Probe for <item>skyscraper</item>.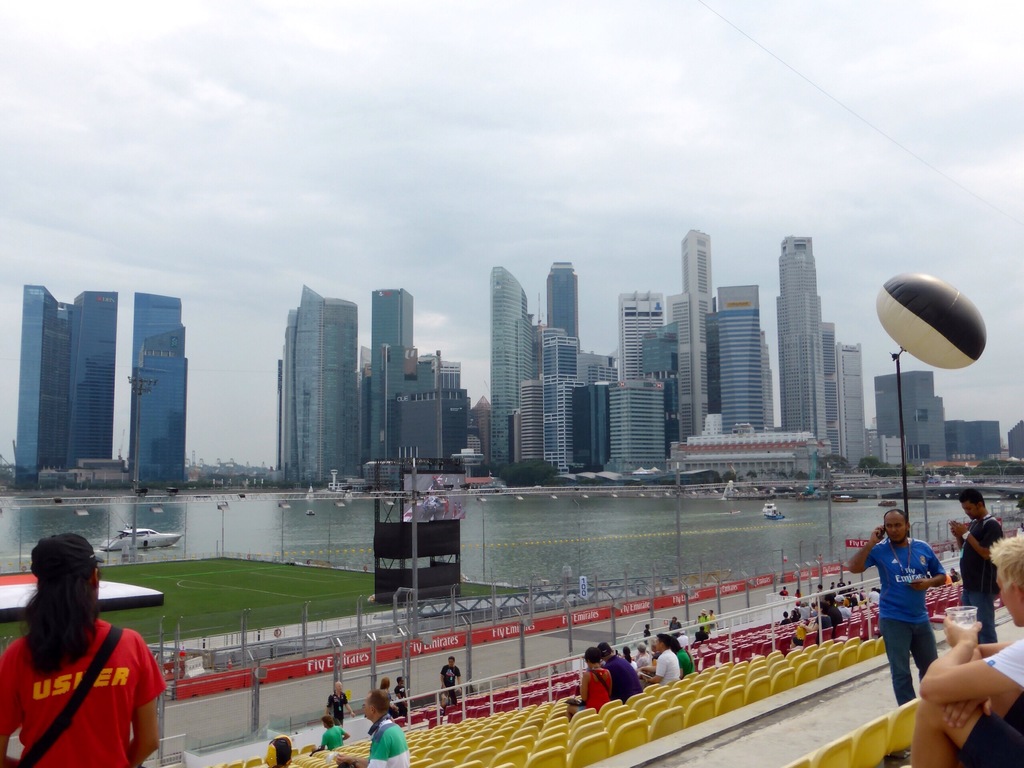
Probe result: [127,294,184,383].
